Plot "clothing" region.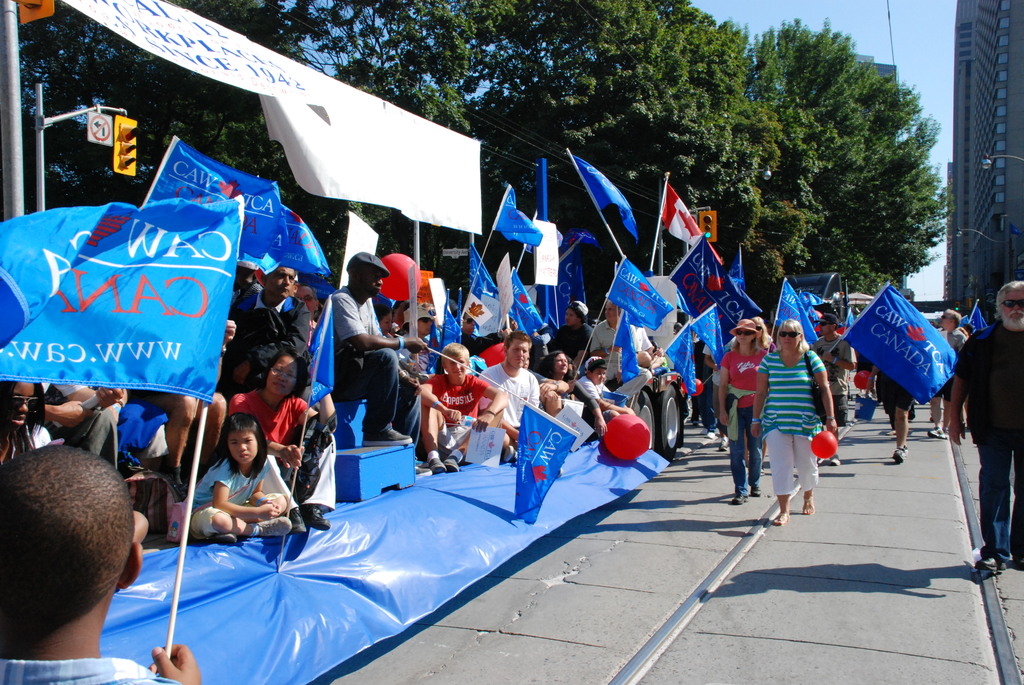
Plotted at region(65, 377, 92, 395).
